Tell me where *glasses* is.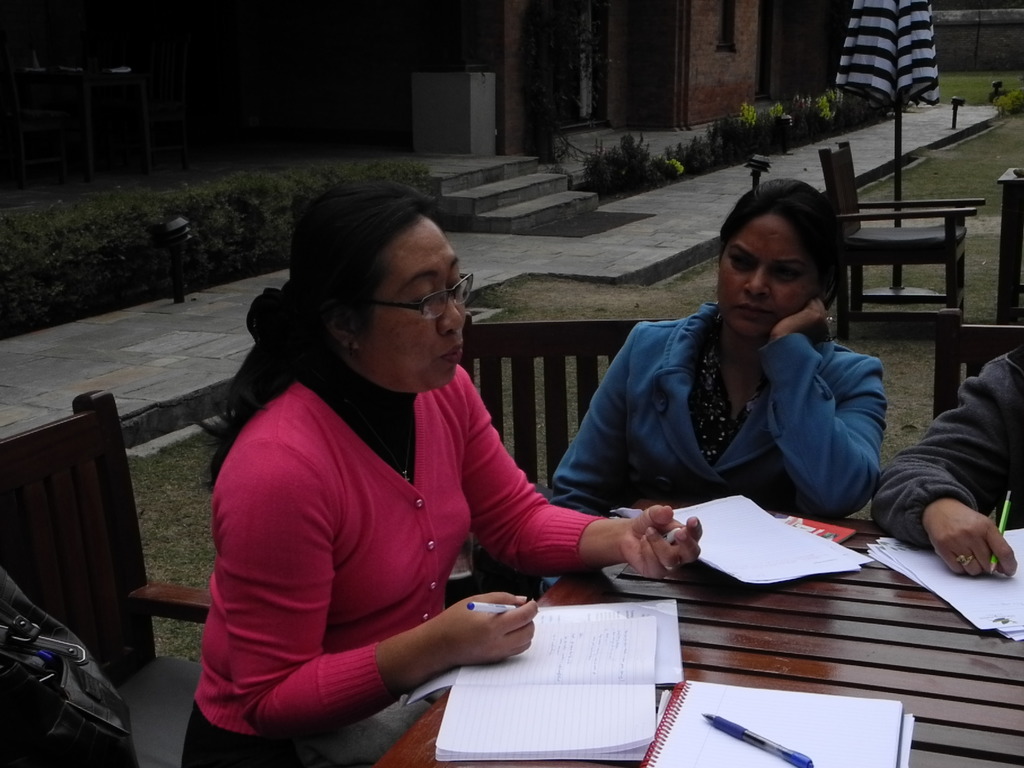
*glasses* is at (left=353, top=276, right=477, bottom=334).
